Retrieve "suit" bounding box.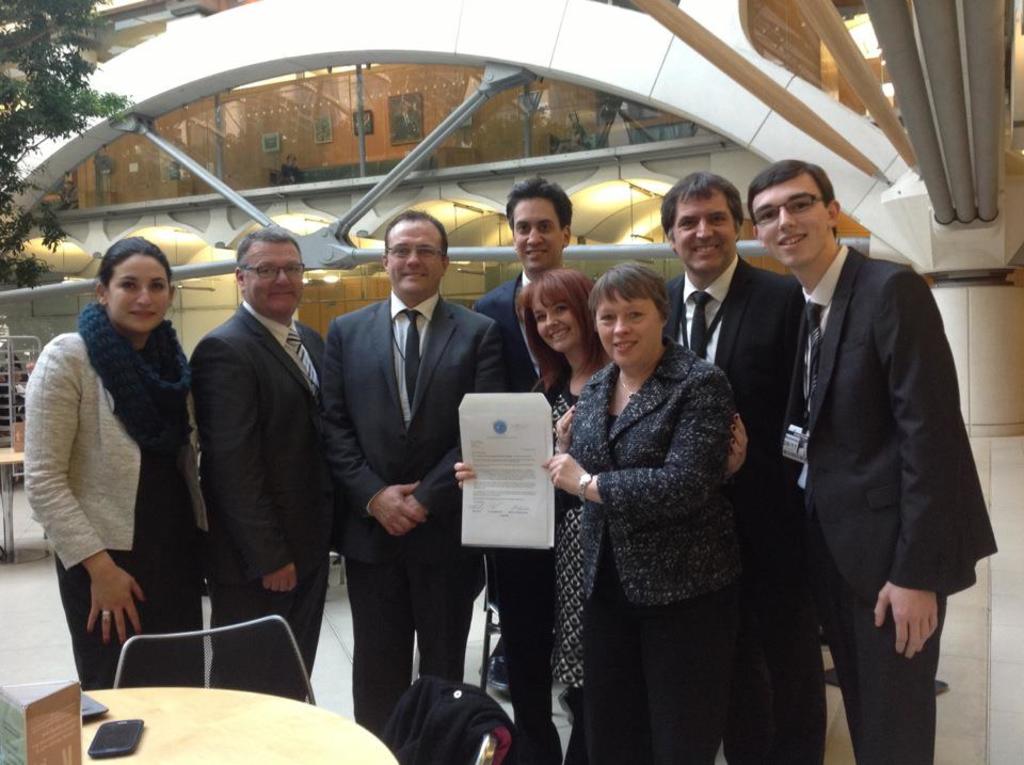
Bounding box: <bbox>477, 266, 555, 764</bbox>.
